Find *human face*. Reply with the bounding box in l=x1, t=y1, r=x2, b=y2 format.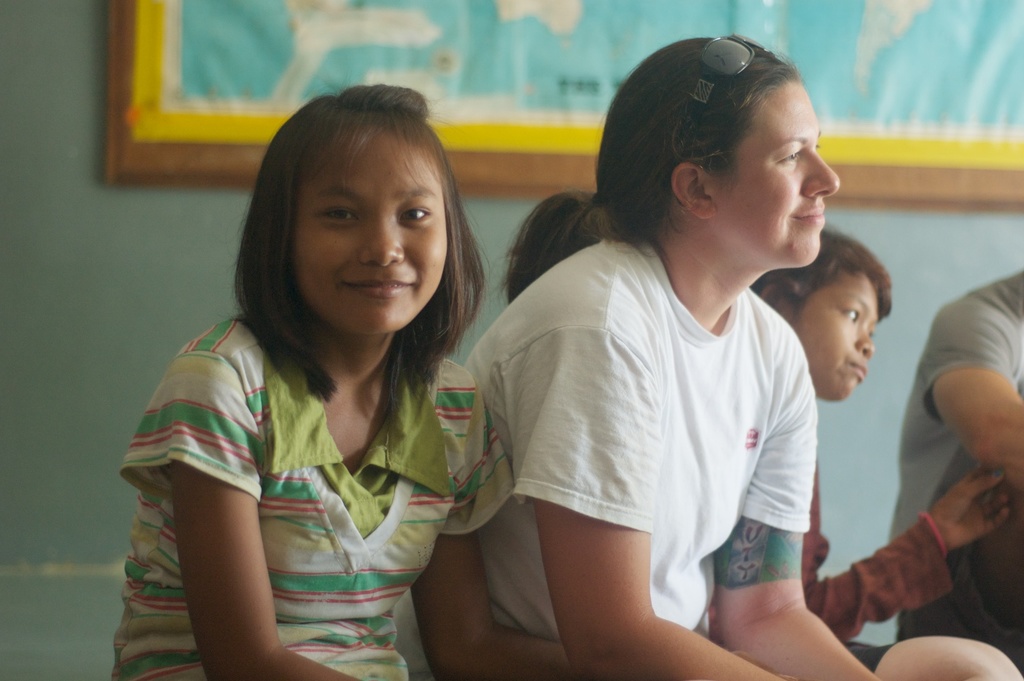
l=703, t=80, r=839, b=268.
